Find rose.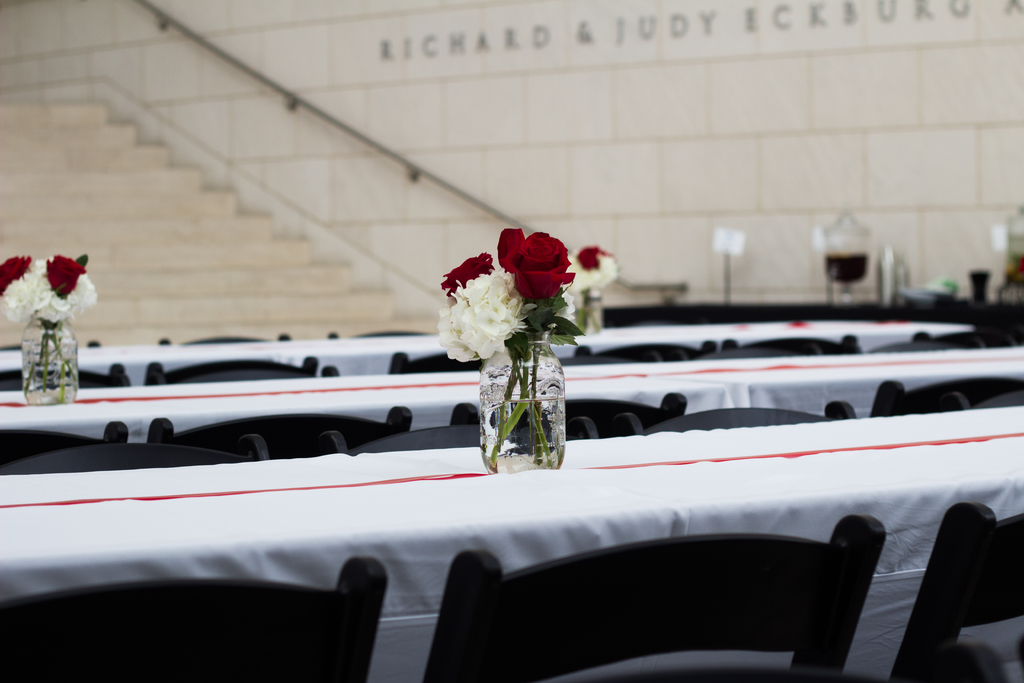
left=440, top=252, right=495, bottom=295.
